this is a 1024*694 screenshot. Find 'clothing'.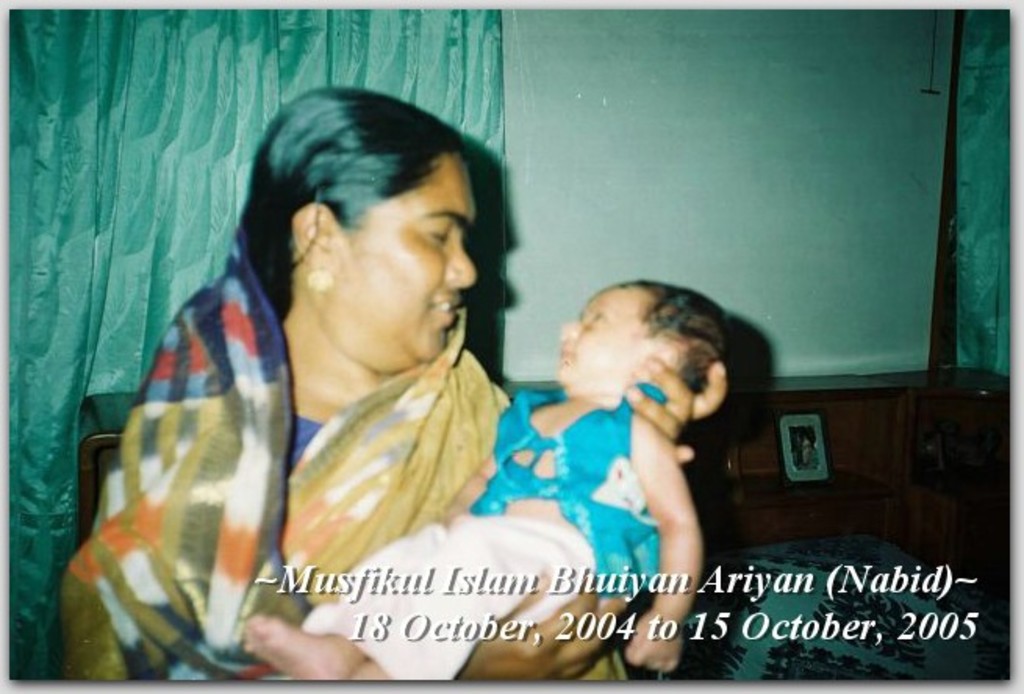
Bounding box: (50, 236, 524, 680).
